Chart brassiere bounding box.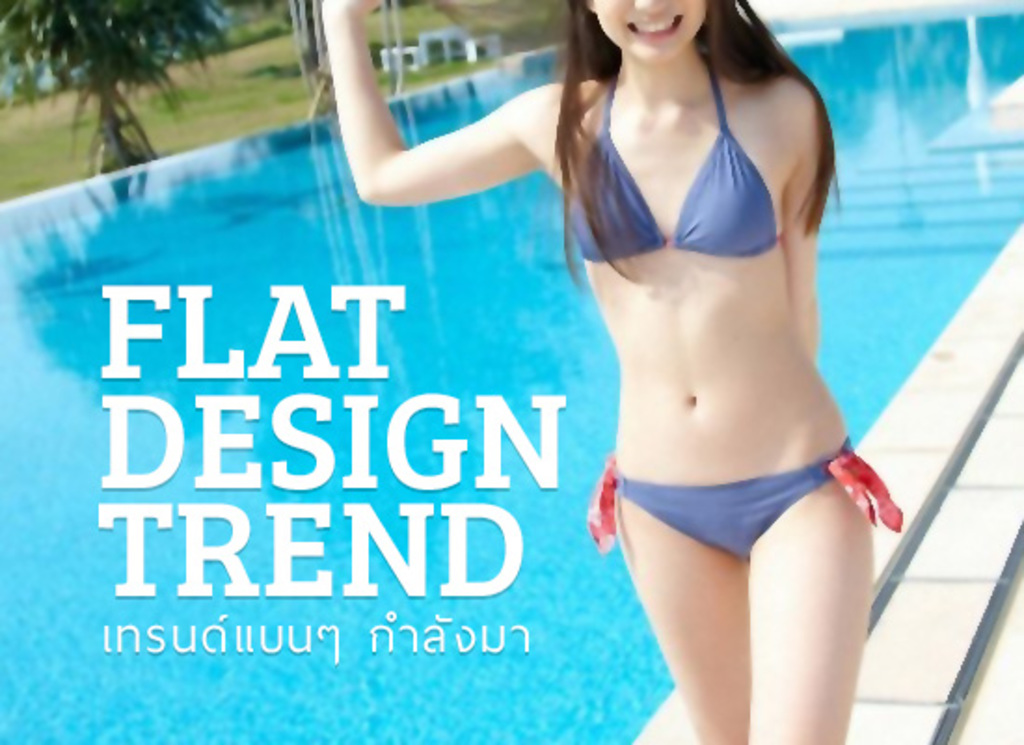
Charted: [x1=566, y1=43, x2=821, y2=283].
